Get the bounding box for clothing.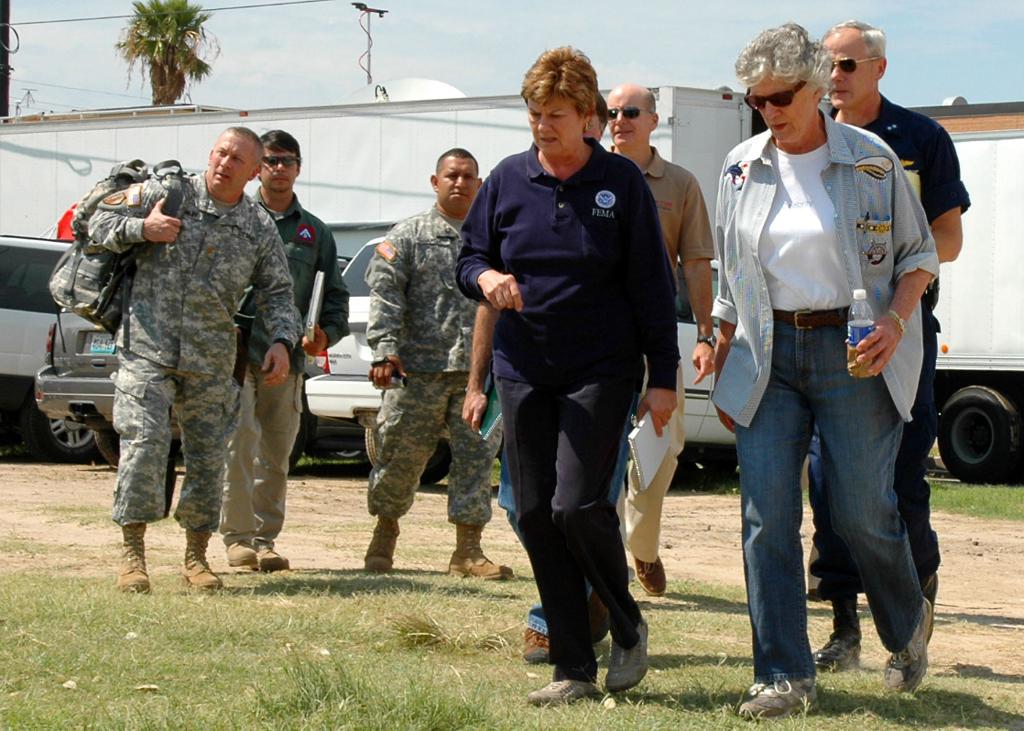
box(709, 108, 936, 683).
